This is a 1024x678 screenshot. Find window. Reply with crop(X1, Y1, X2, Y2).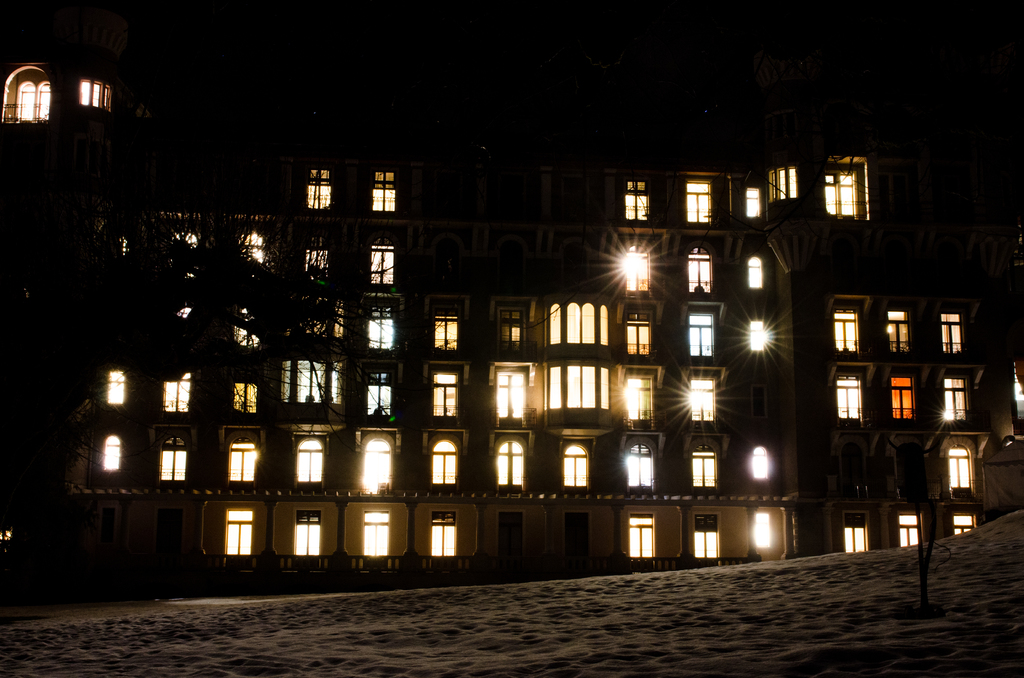
crop(230, 378, 260, 414).
